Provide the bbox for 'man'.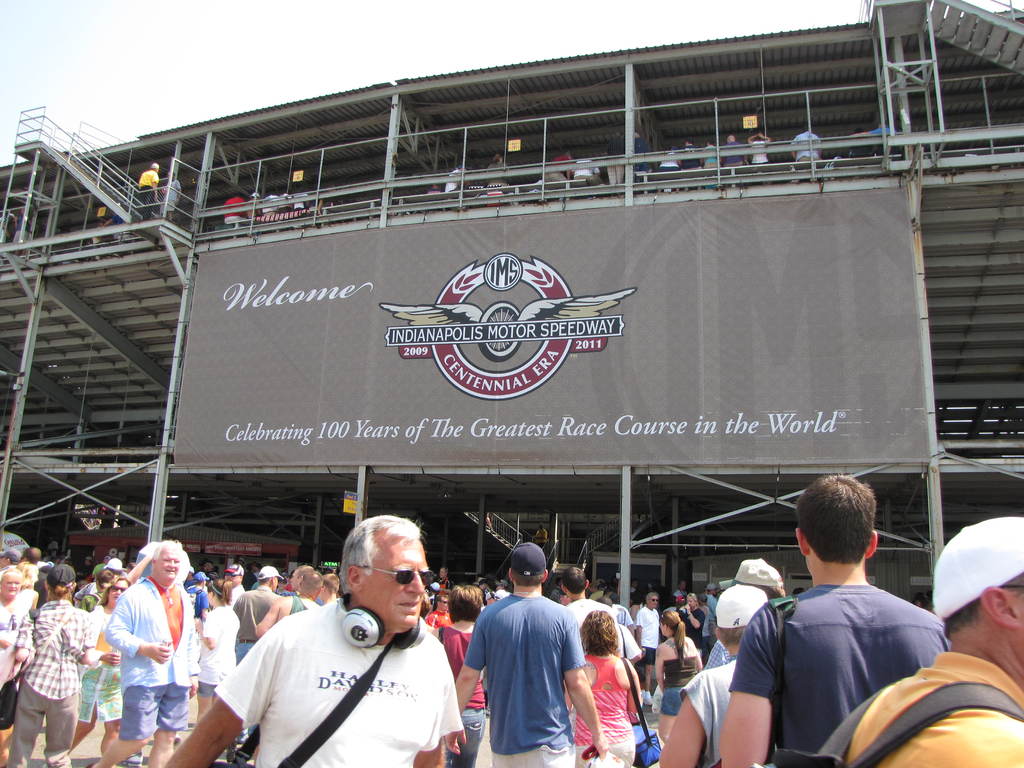
box=[559, 564, 623, 728].
